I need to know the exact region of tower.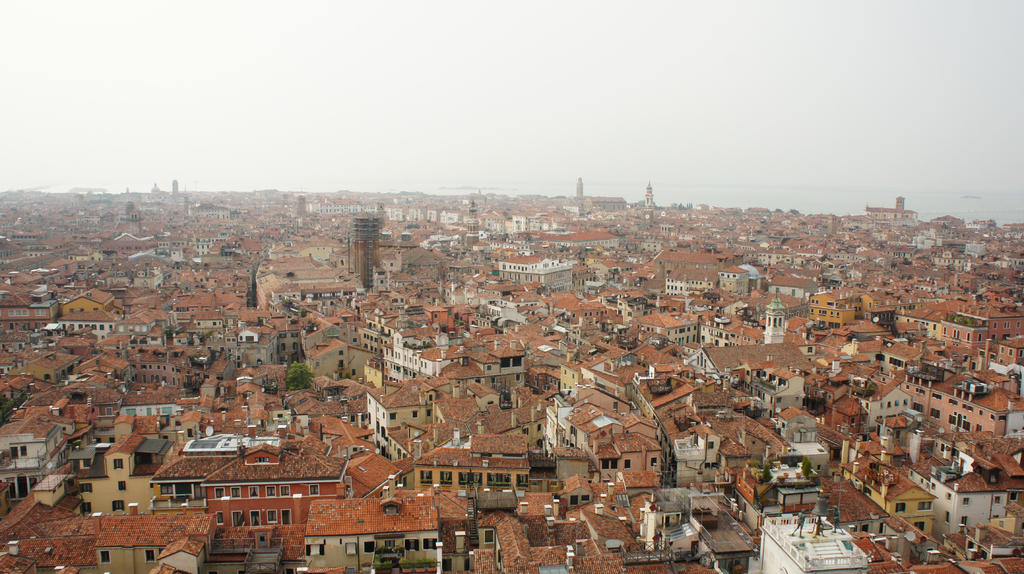
Region: BBox(641, 173, 657, 211).
